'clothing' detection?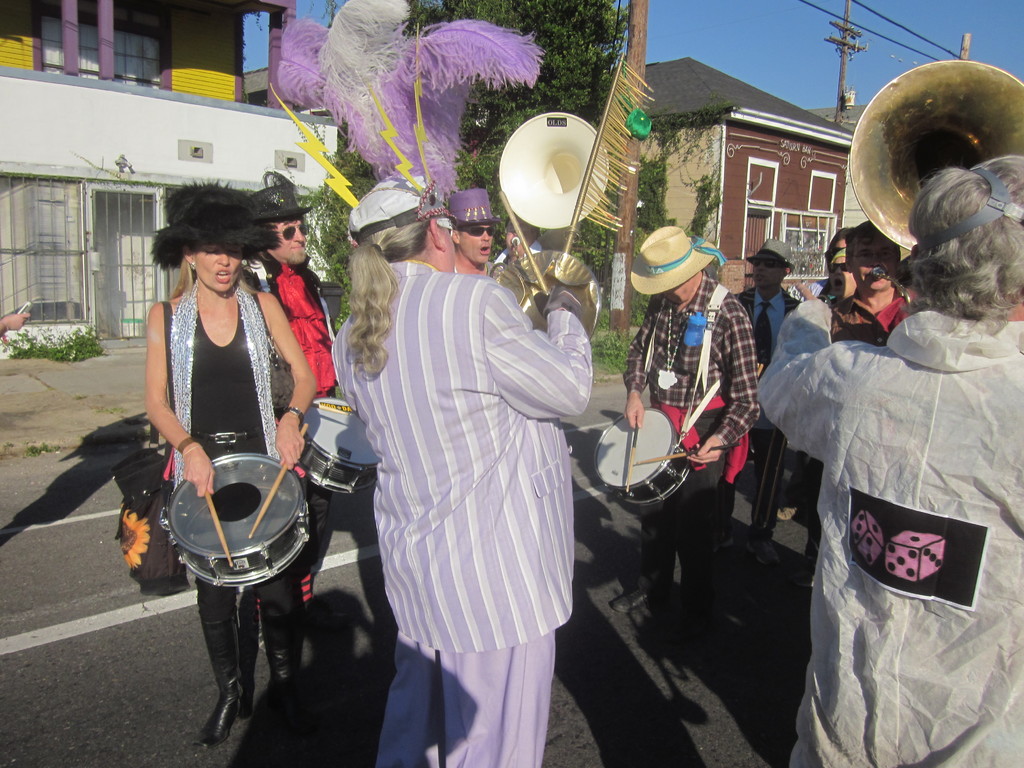
pyautogui.locateOnScreen(762, 312, 1023, 767)
